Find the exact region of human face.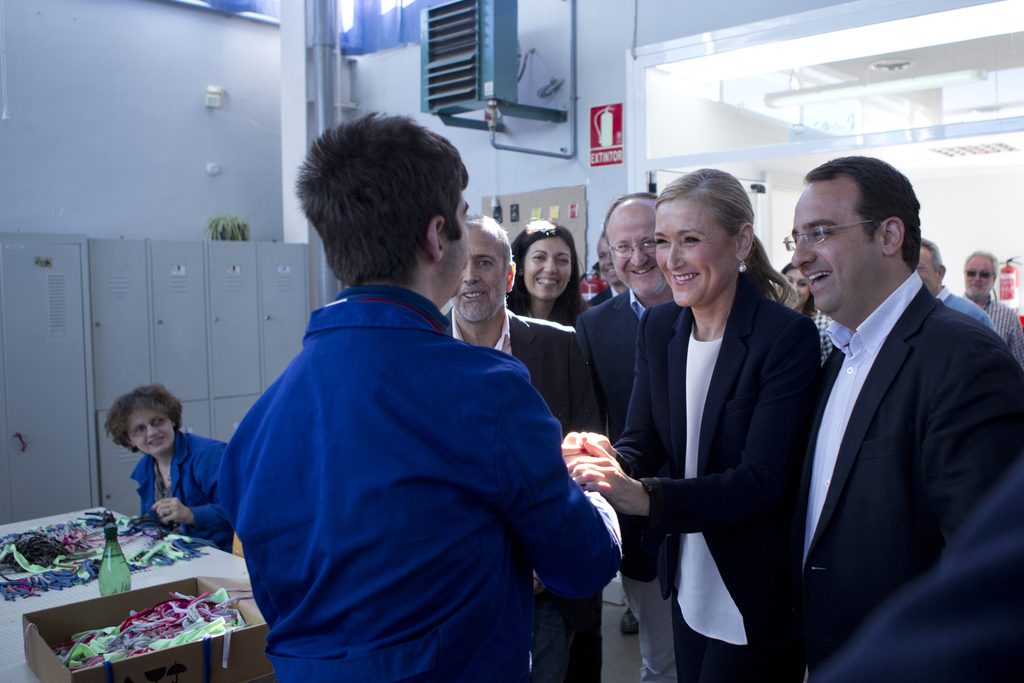
Exact region: pyautogui.locateOnScreen(444, 195, 467, 296).
